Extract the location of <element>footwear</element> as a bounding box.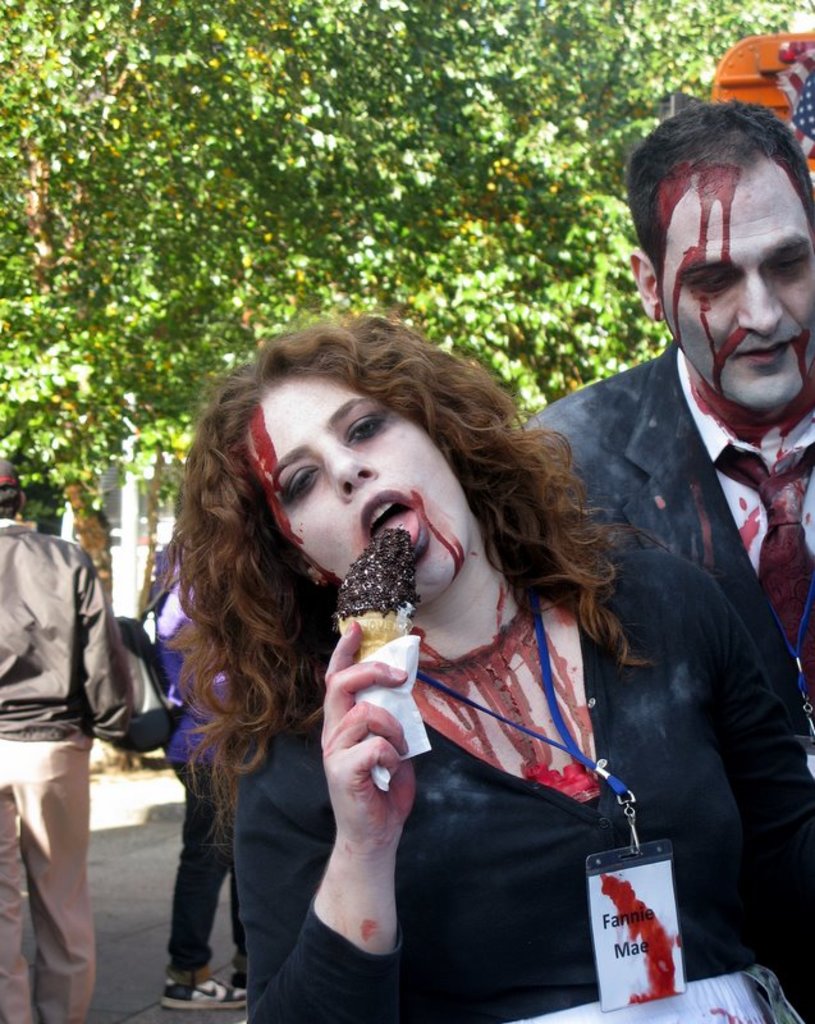
x1=220 y1=966 x2=241 y2=1010.
